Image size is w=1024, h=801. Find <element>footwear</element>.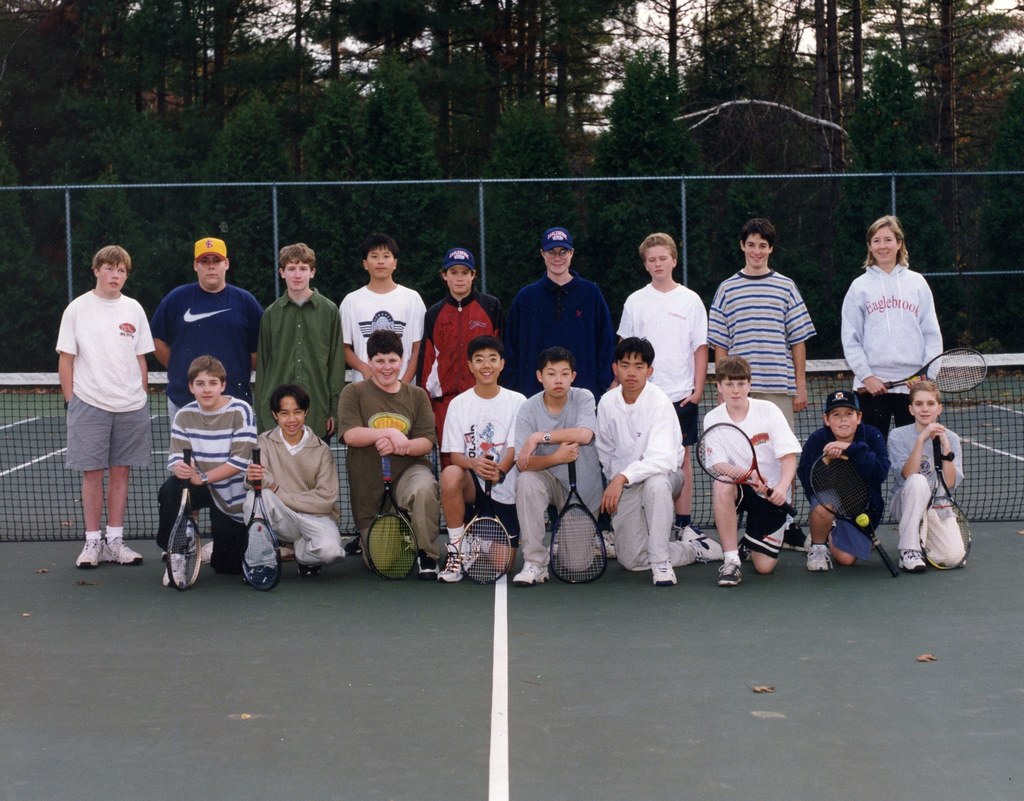
l=417, t=549, r=439, b=578.
